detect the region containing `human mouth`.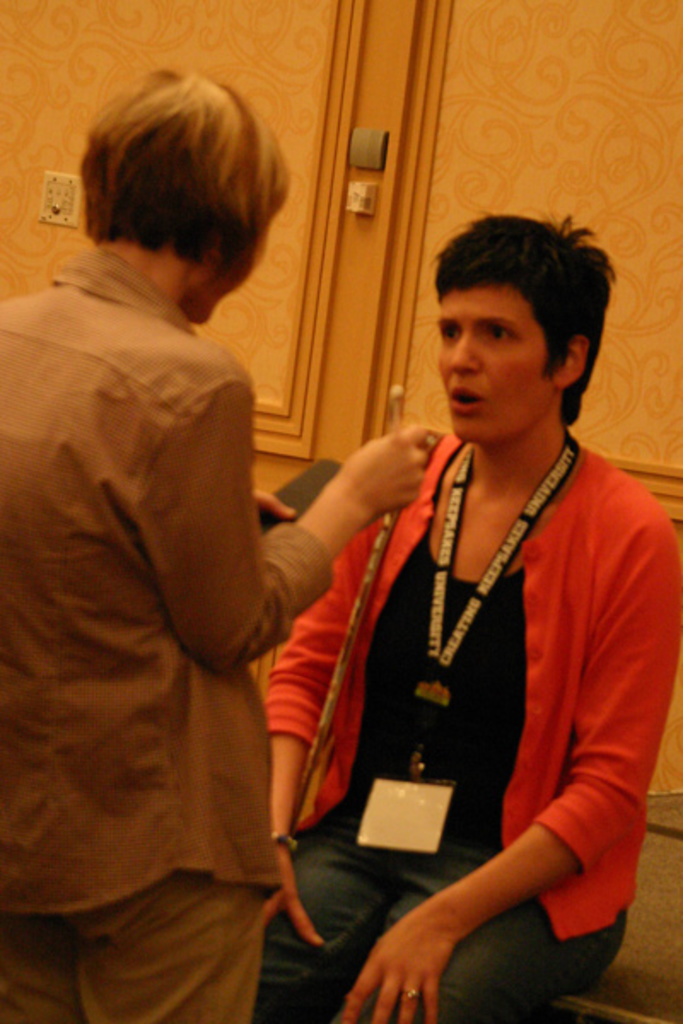
bbox=(449, 381, 485, 418).
